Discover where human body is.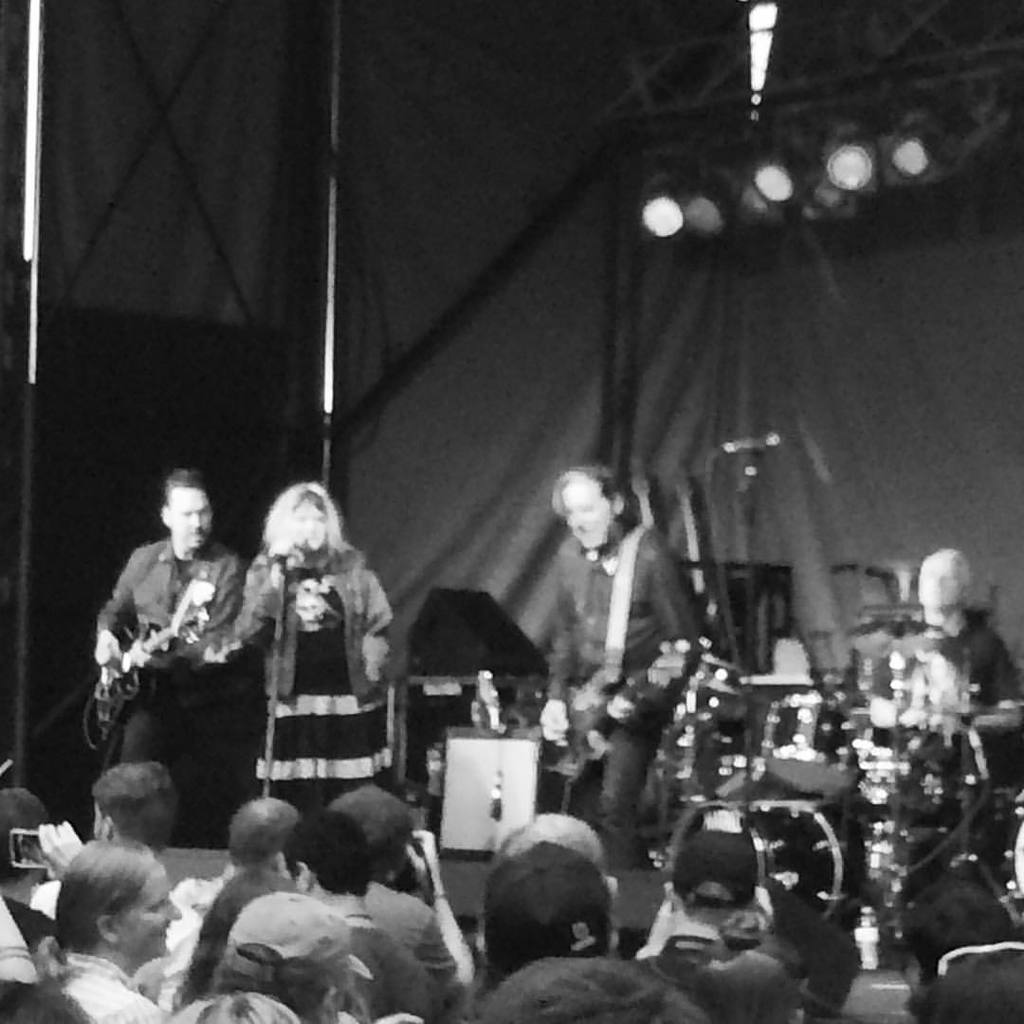
Discovered at <region>37, 840, 168, 1023</region>.
